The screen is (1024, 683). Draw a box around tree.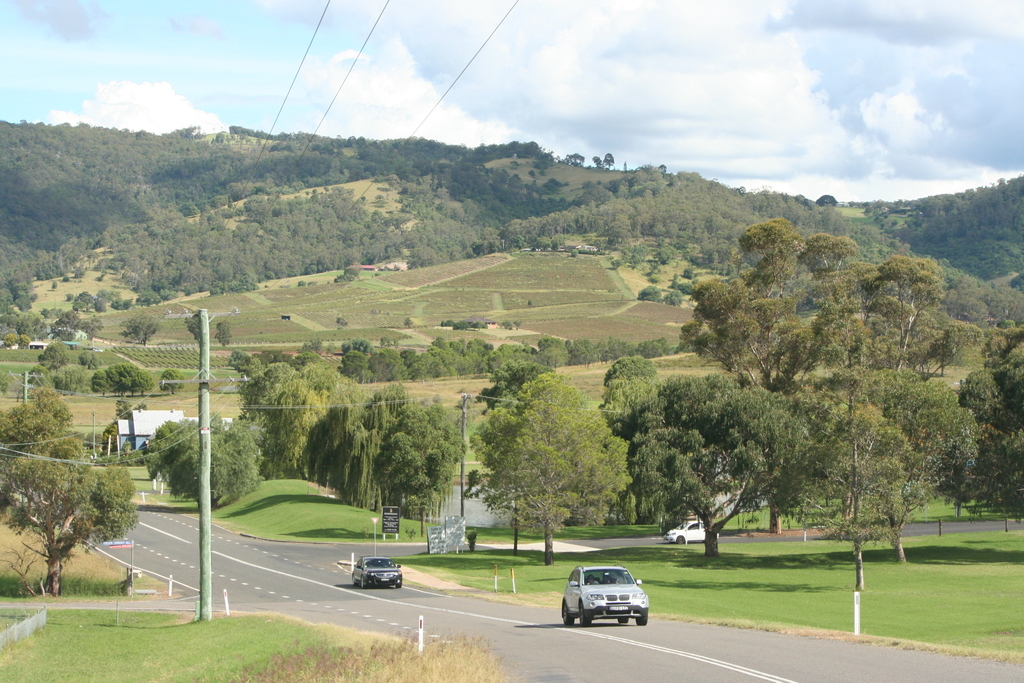
(left=0, top=449, right=143, bottom=600).
